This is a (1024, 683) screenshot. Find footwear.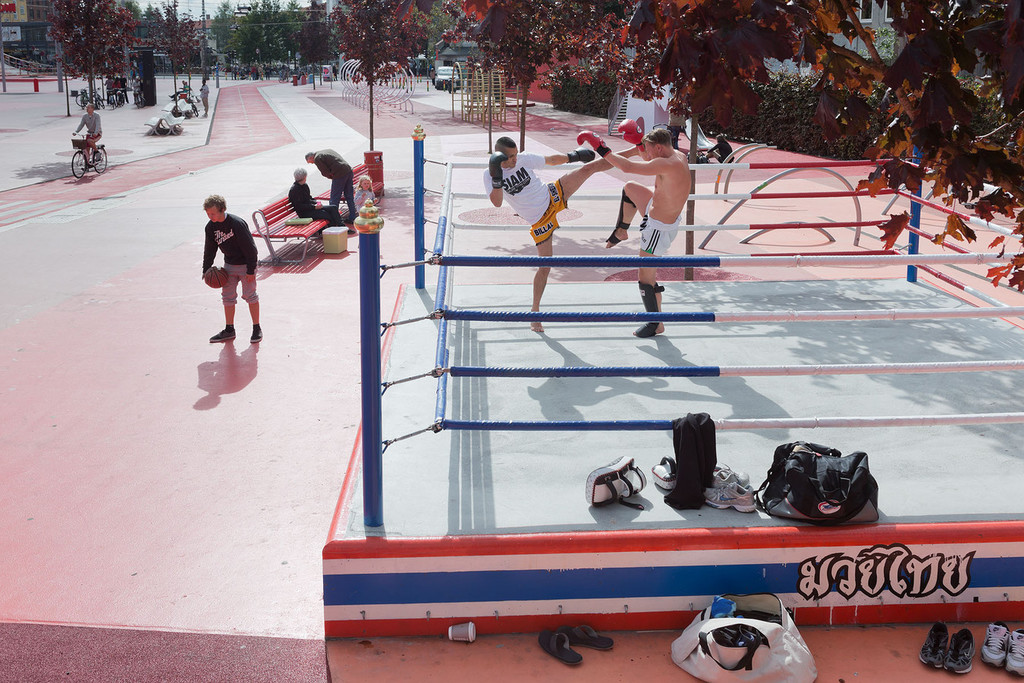
Bounding box: detection(710, 460, 739, 481).
